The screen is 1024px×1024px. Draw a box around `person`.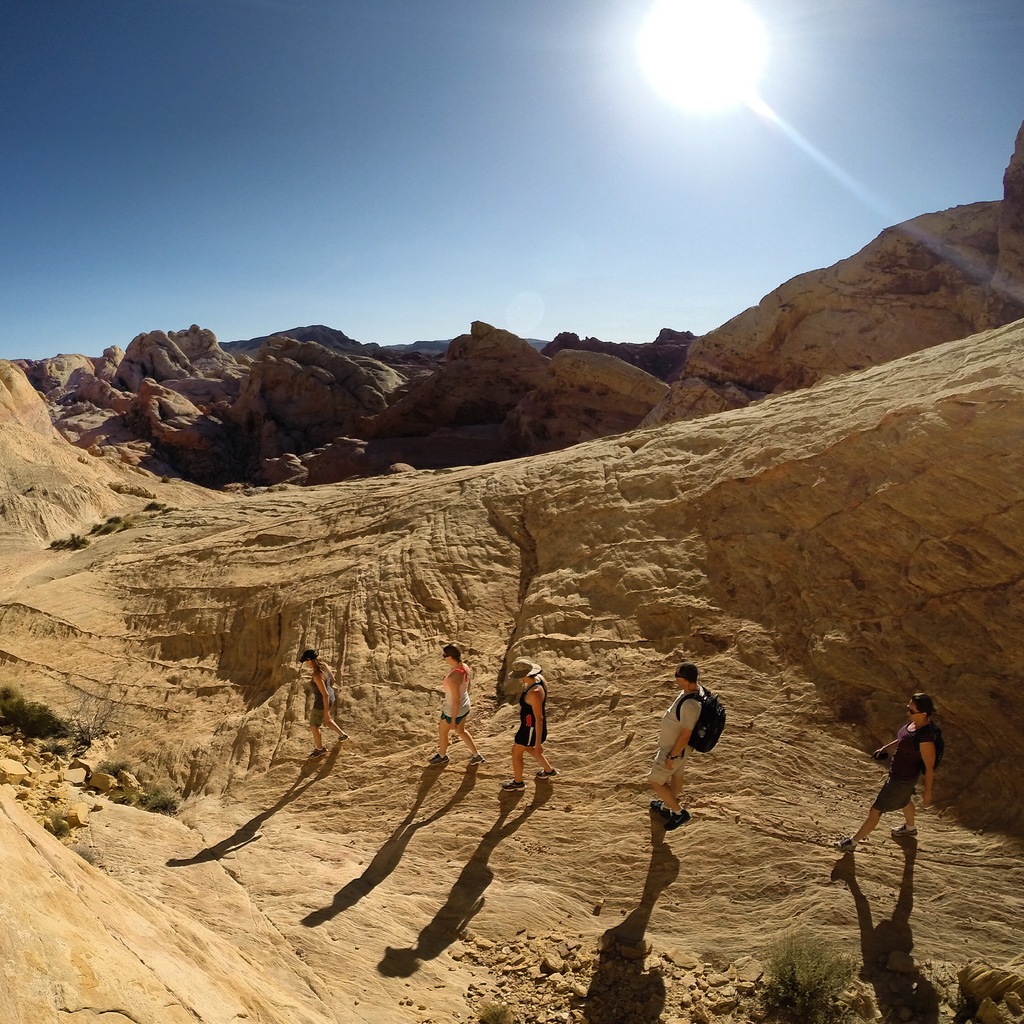
[828, 693, 934, 858].
